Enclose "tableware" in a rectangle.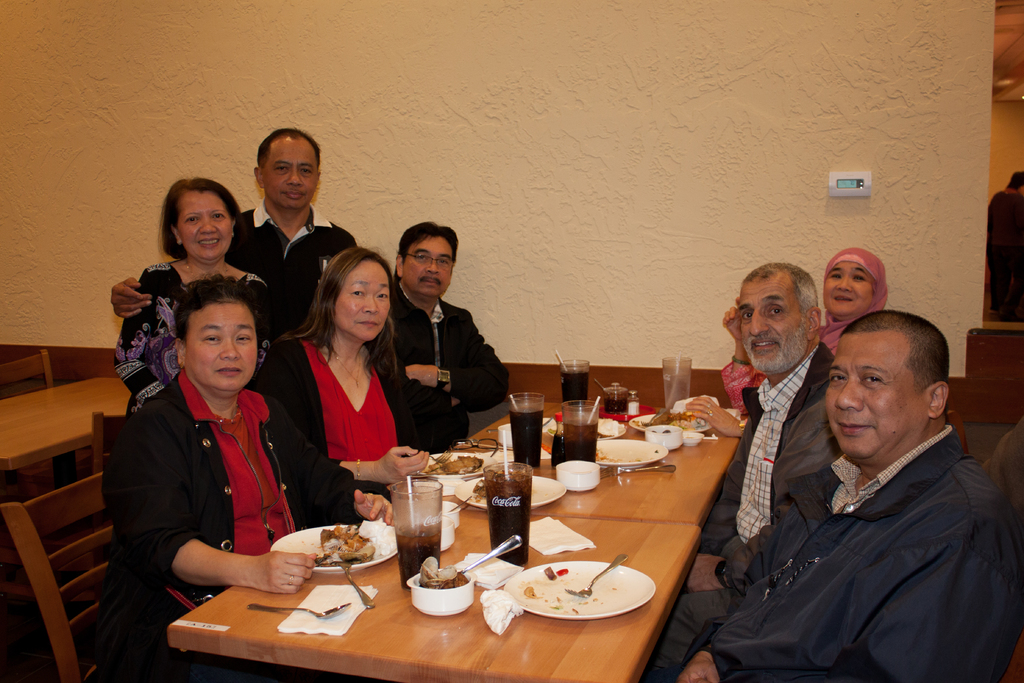
locate(553, 461, 601, 491).
